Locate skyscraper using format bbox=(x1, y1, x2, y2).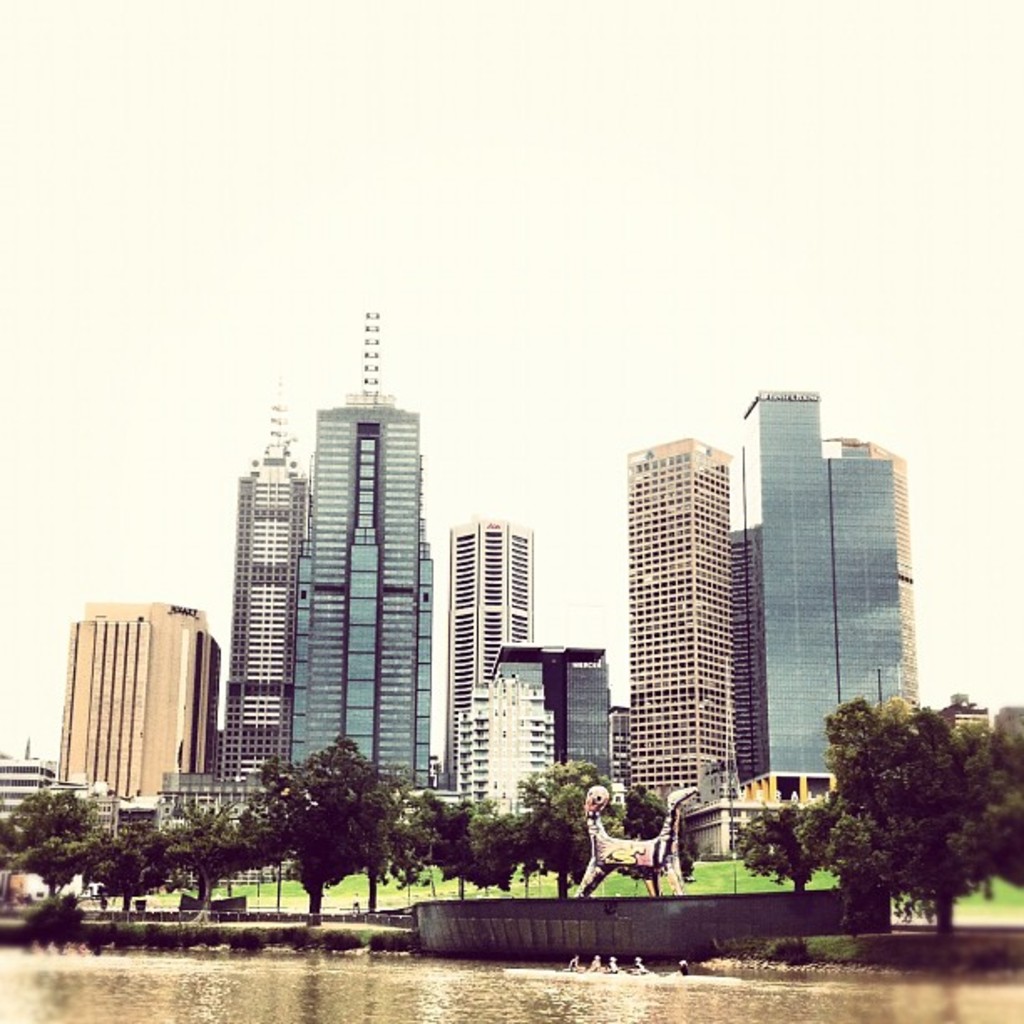
bbox=(448, 522, 529, 793).
